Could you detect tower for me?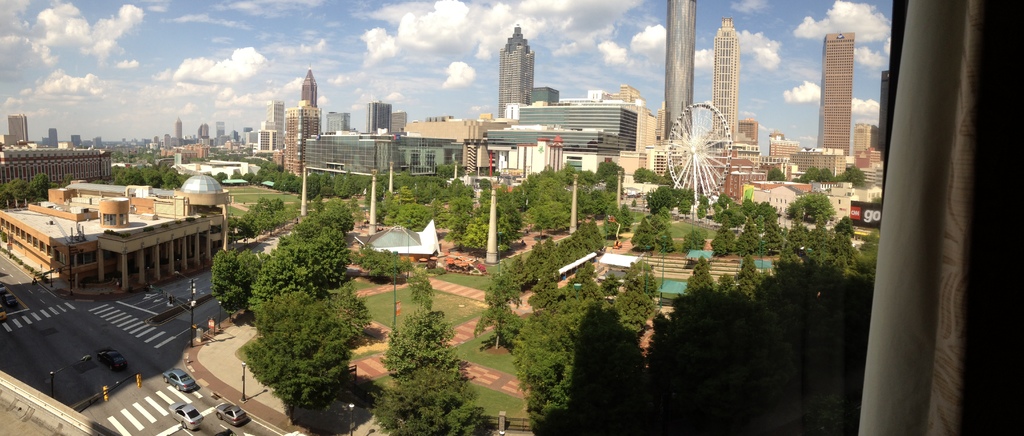
Detection result: detection(487, 19, 542, 110).
